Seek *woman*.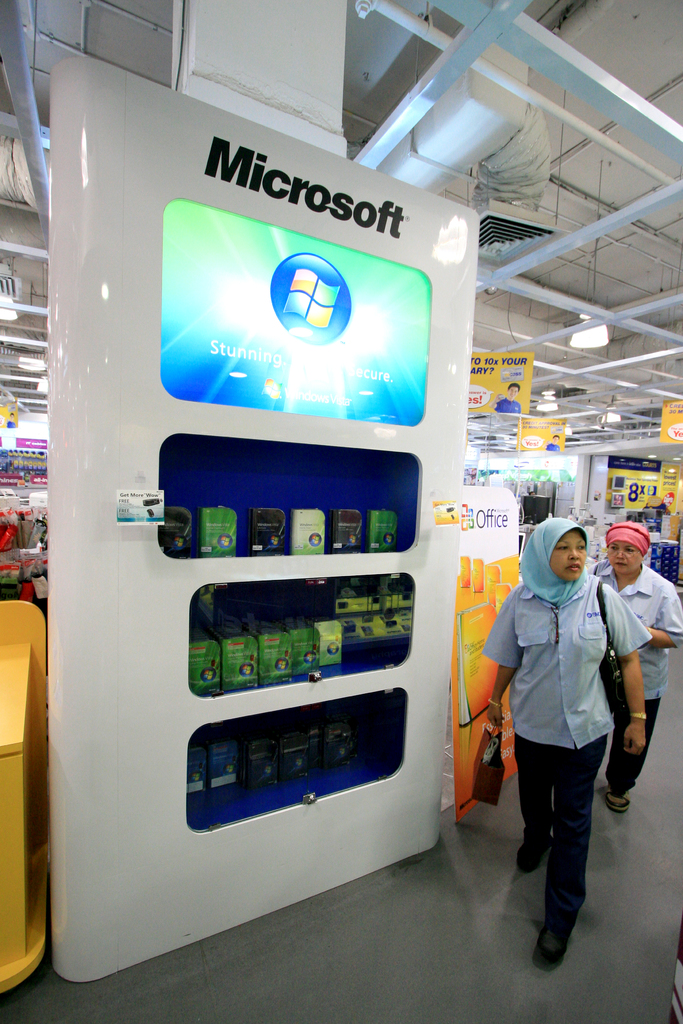
[589, 518, 680, 802].
